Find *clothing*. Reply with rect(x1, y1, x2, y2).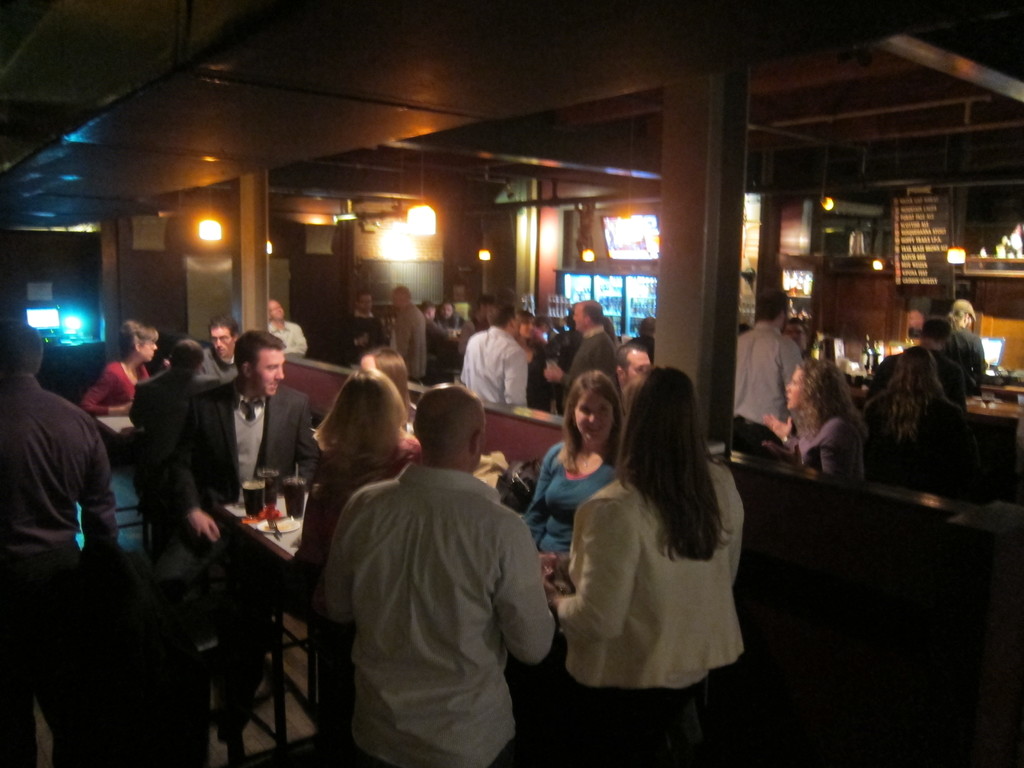
rect(391, 298, 424, 382).
